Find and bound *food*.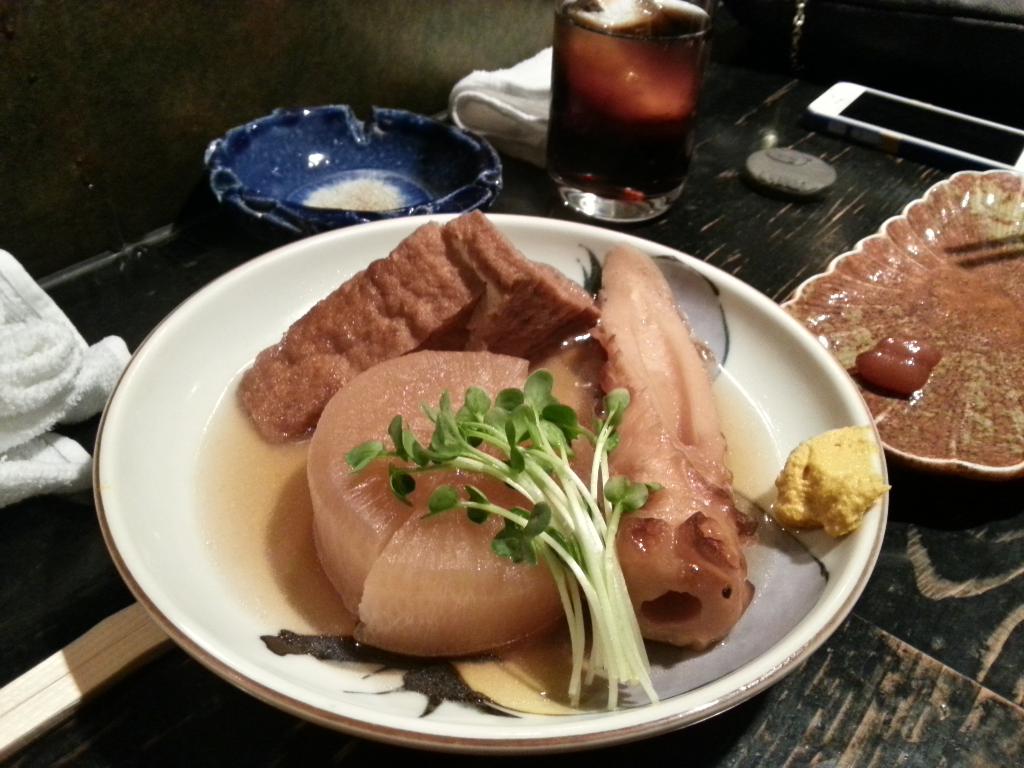
Bound: x1=275 y1=241 x2=768 y2=707.
